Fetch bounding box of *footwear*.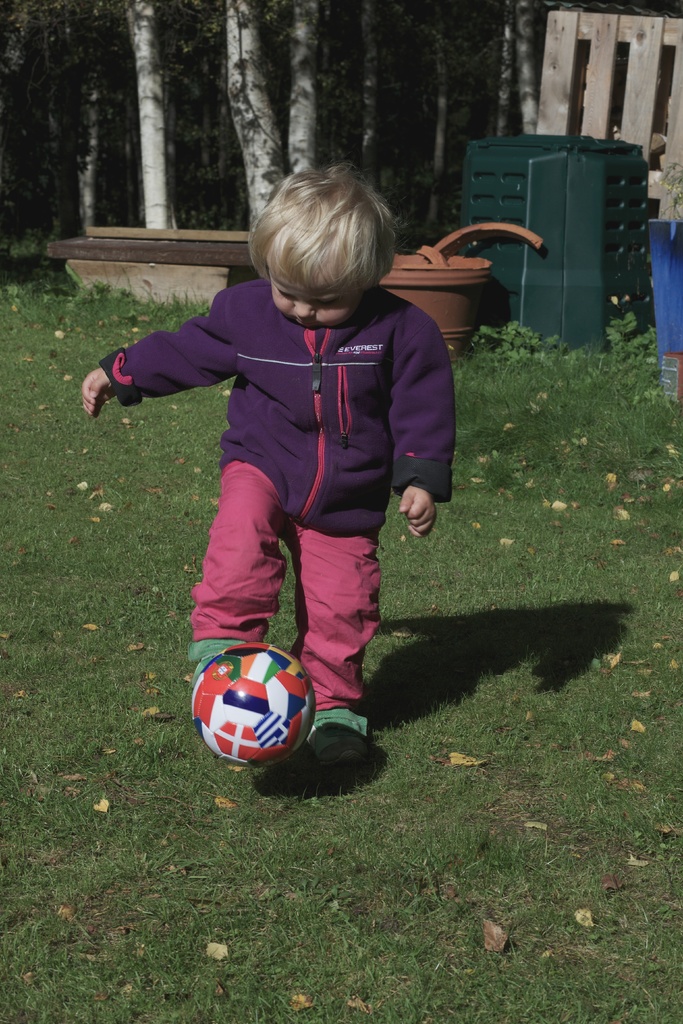
Bbox: <region>193, 639, 245, 685</region>.
